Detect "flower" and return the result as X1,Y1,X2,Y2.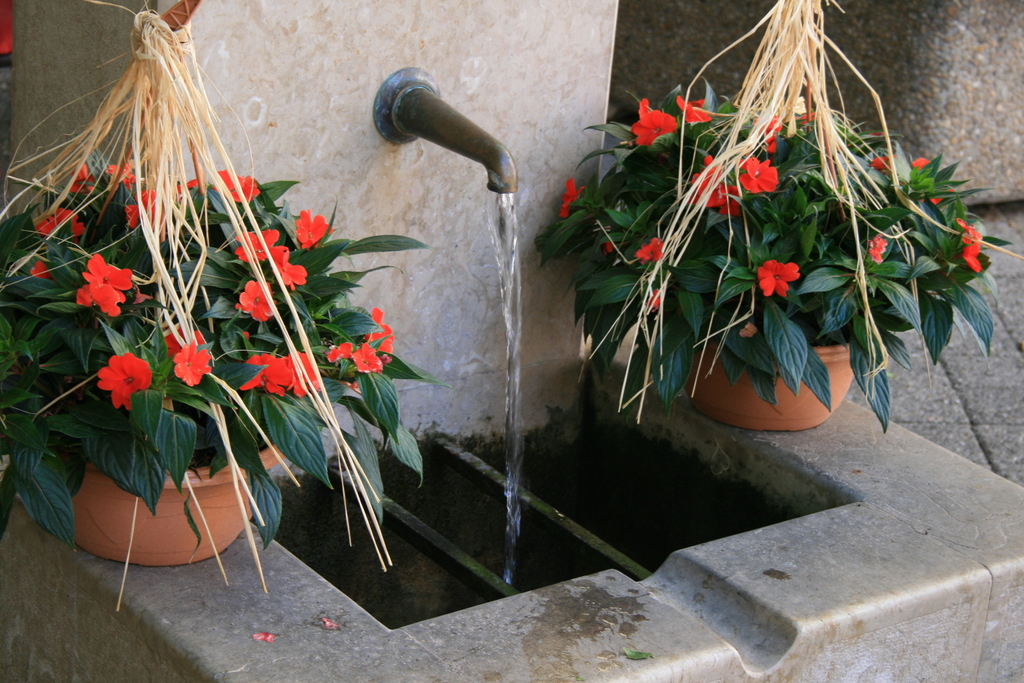
123,190,168,232.
